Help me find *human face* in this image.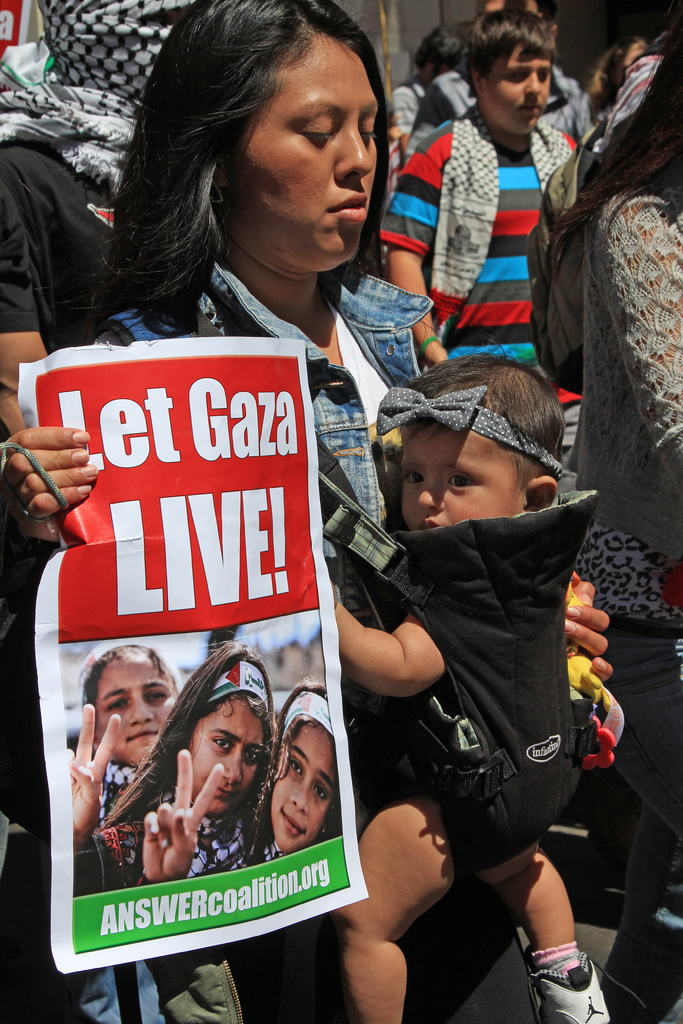
Found it: (94,646,176,764).
